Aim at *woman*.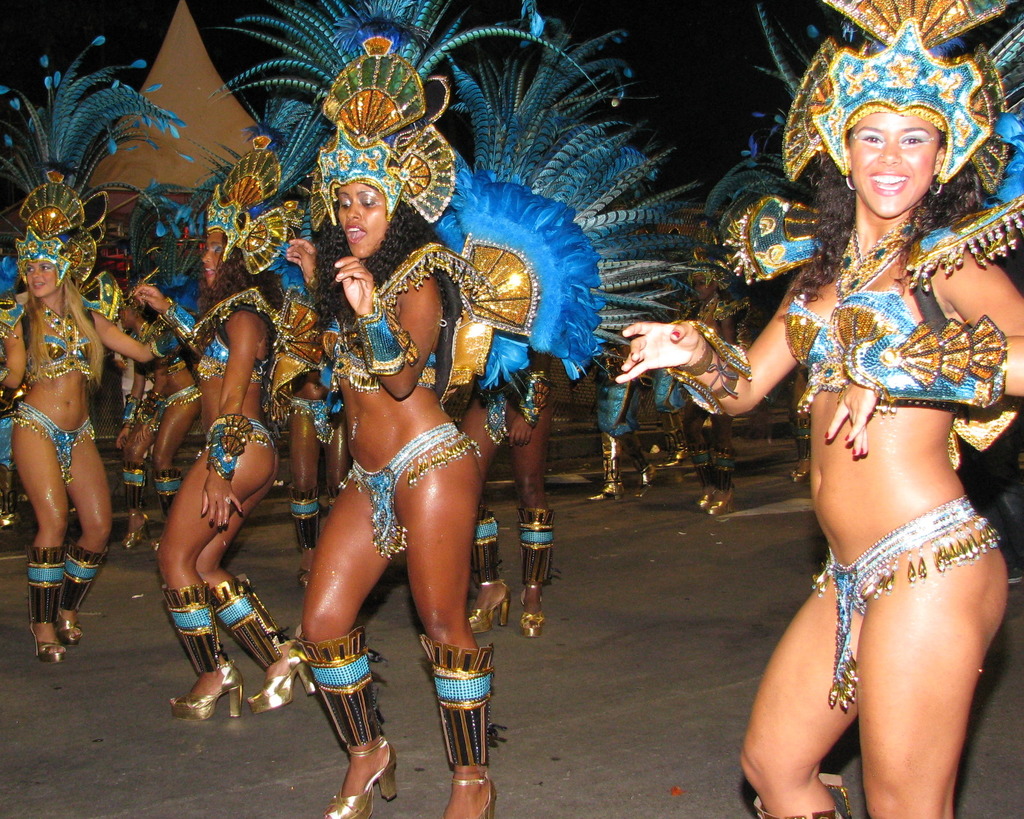
Aimed at {"left": 116, "top": 198, "right": 204, "bottom": 552}.
